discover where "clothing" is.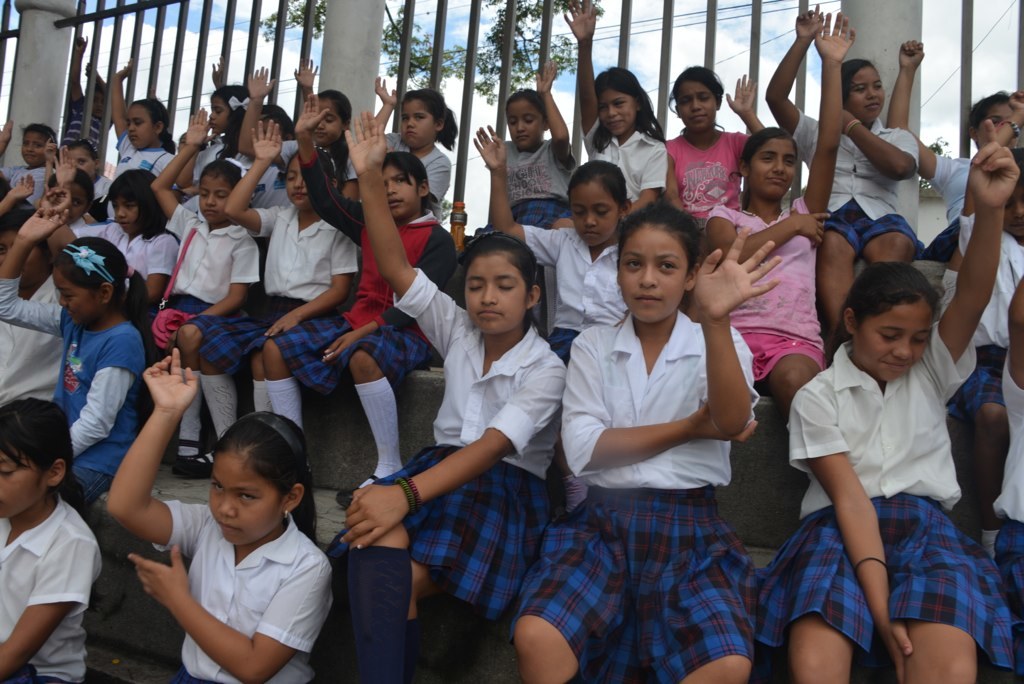
Discovered at BBox(781, 115, 925, 262).
